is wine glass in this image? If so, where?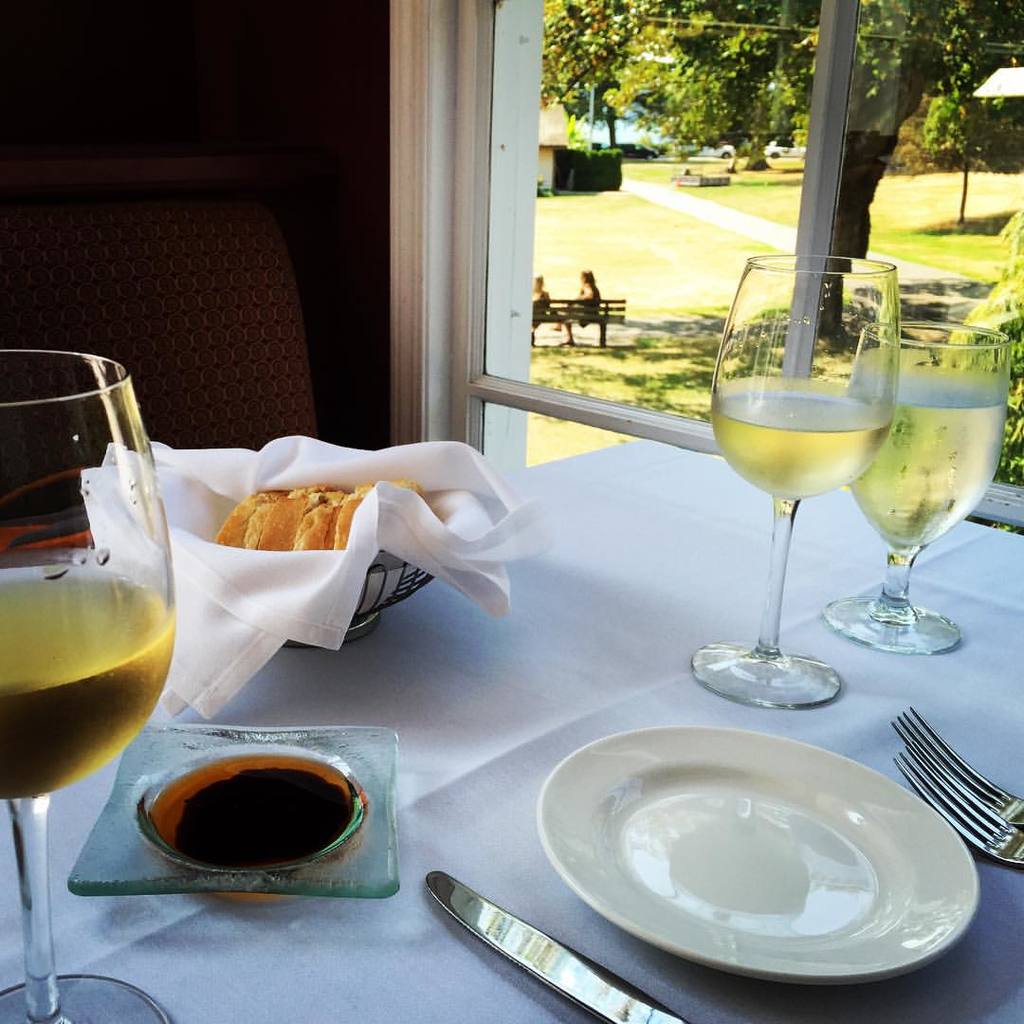
Yes, at 0 349 174 1023.
